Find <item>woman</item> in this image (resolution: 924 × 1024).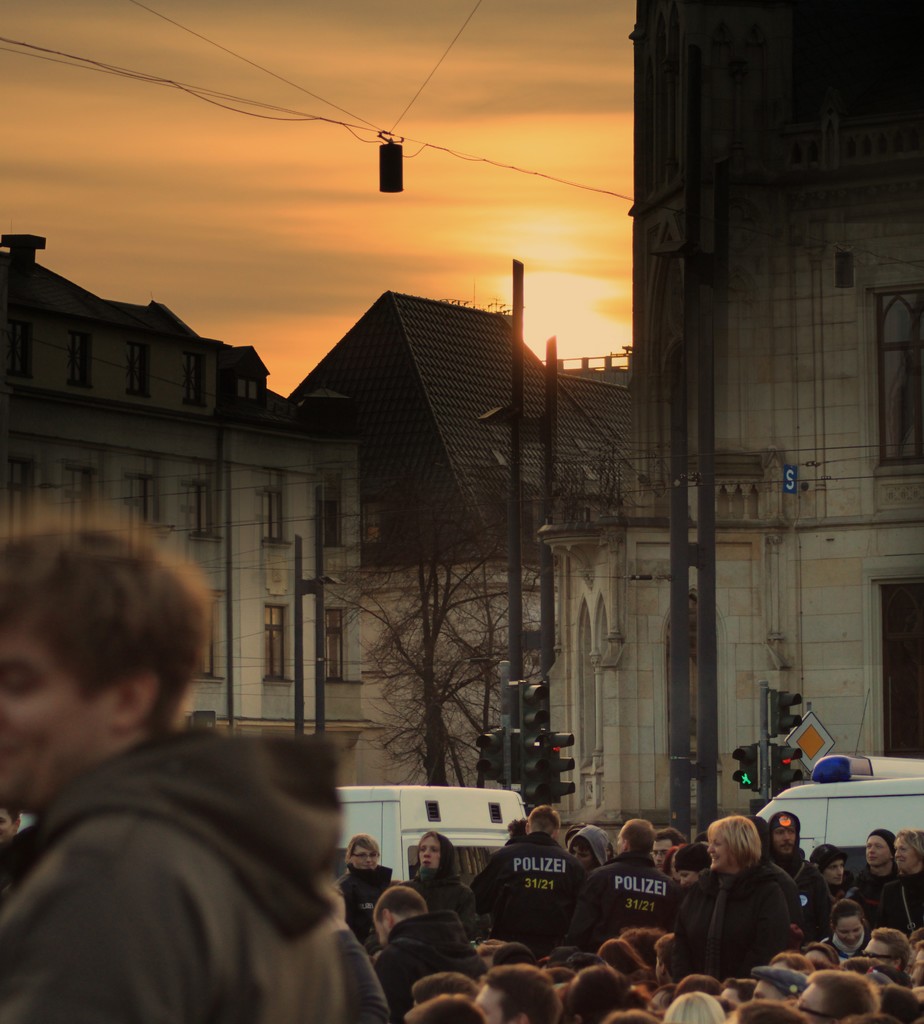
<bbox>815, 899, 877, 960</bbox>.
